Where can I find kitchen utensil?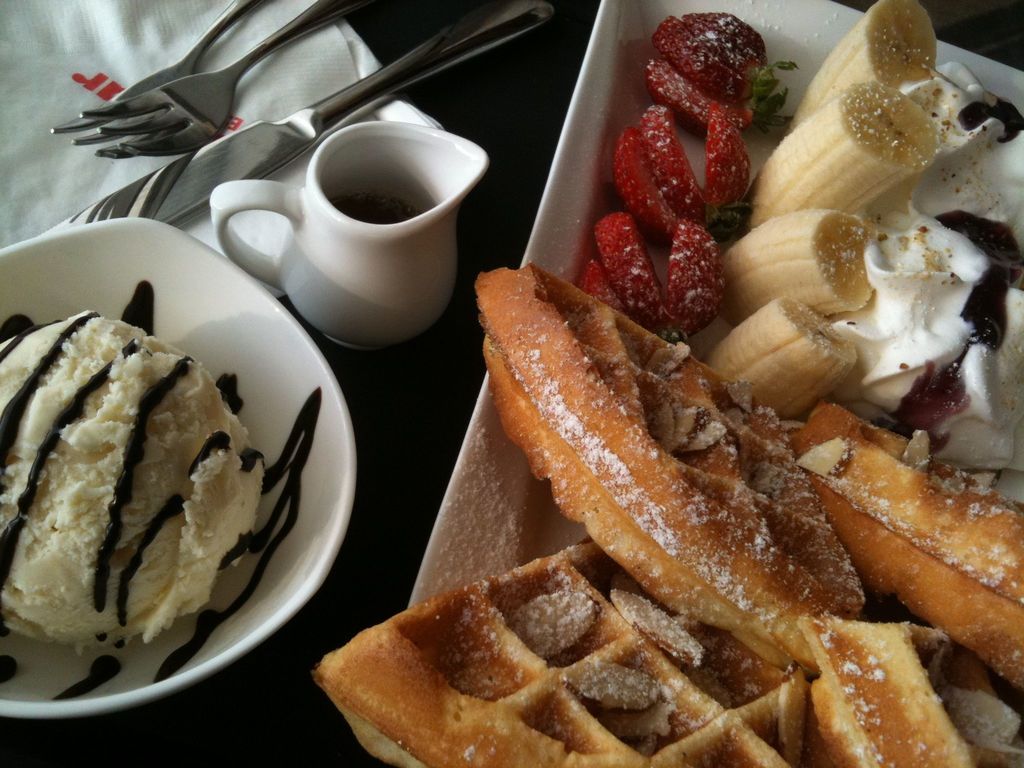
You can find it at (51, 0, 252, 159).
